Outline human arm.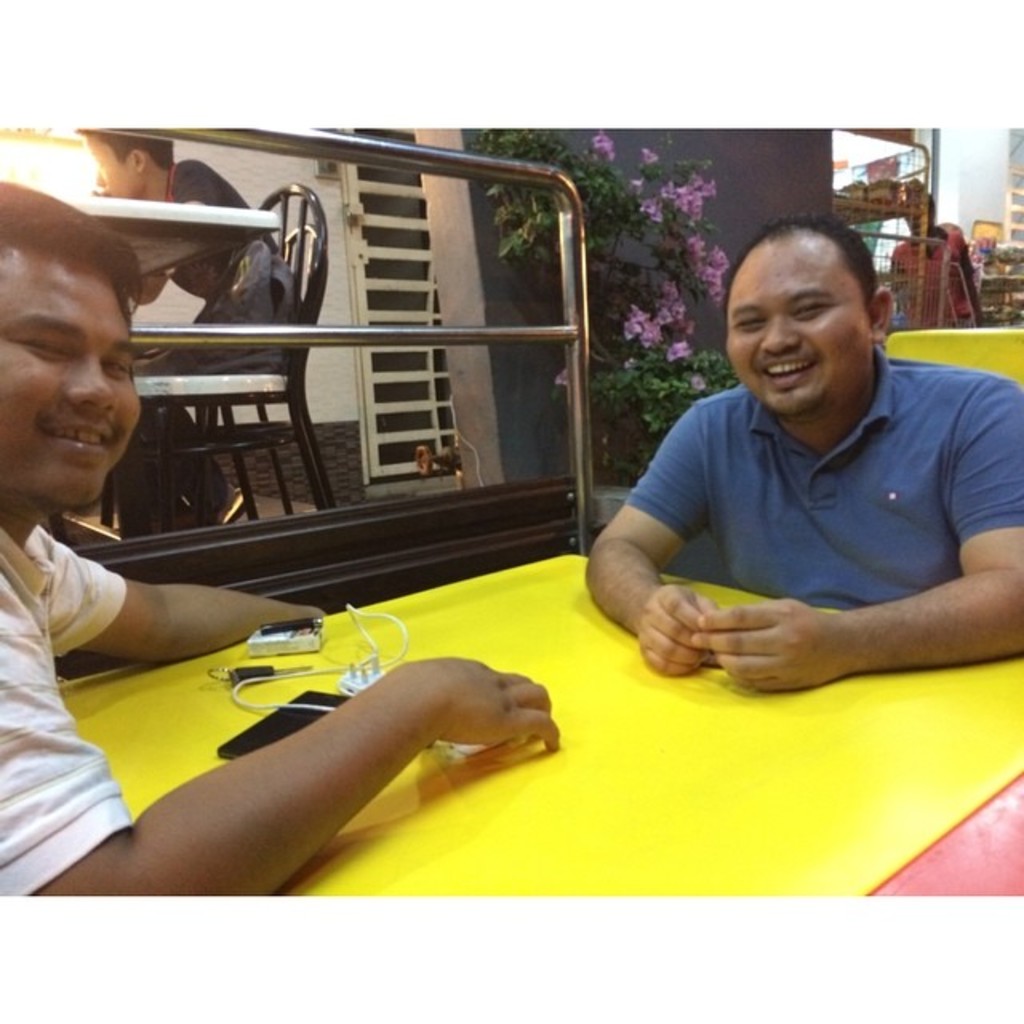
Outline: 114, 283, 157, 312.
